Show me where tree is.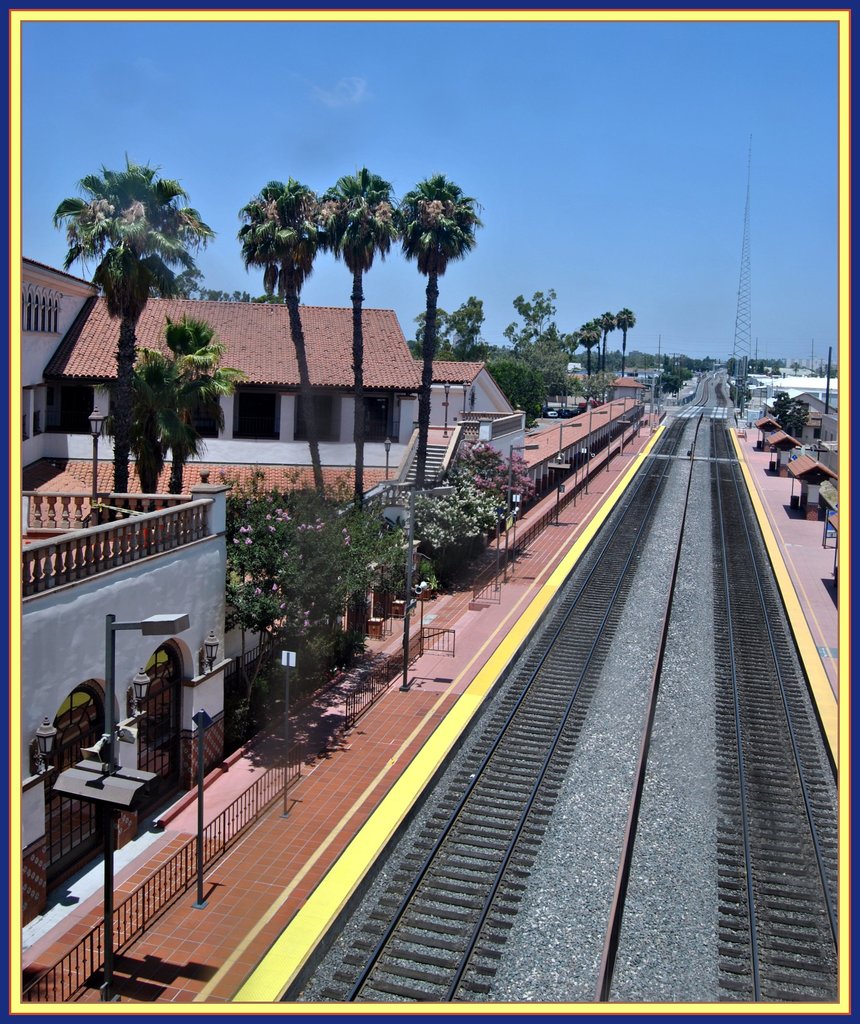
tree is at l=235, t=172, r=340, b=515.
